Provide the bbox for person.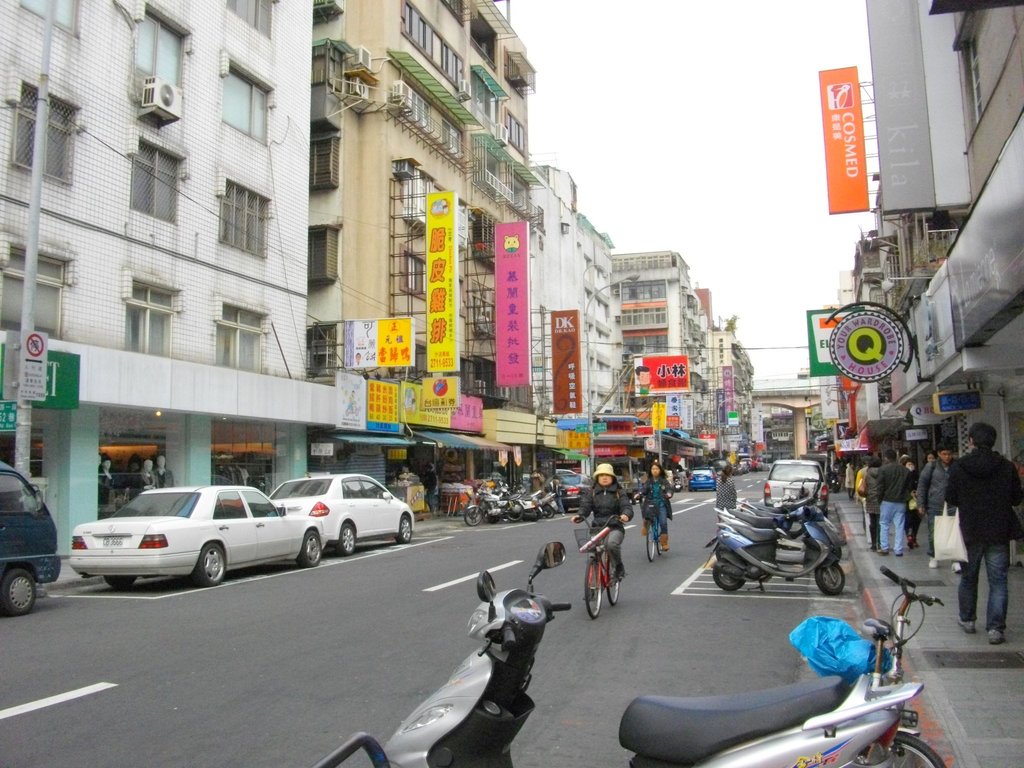
BBox(873, 447, 915, 556).
